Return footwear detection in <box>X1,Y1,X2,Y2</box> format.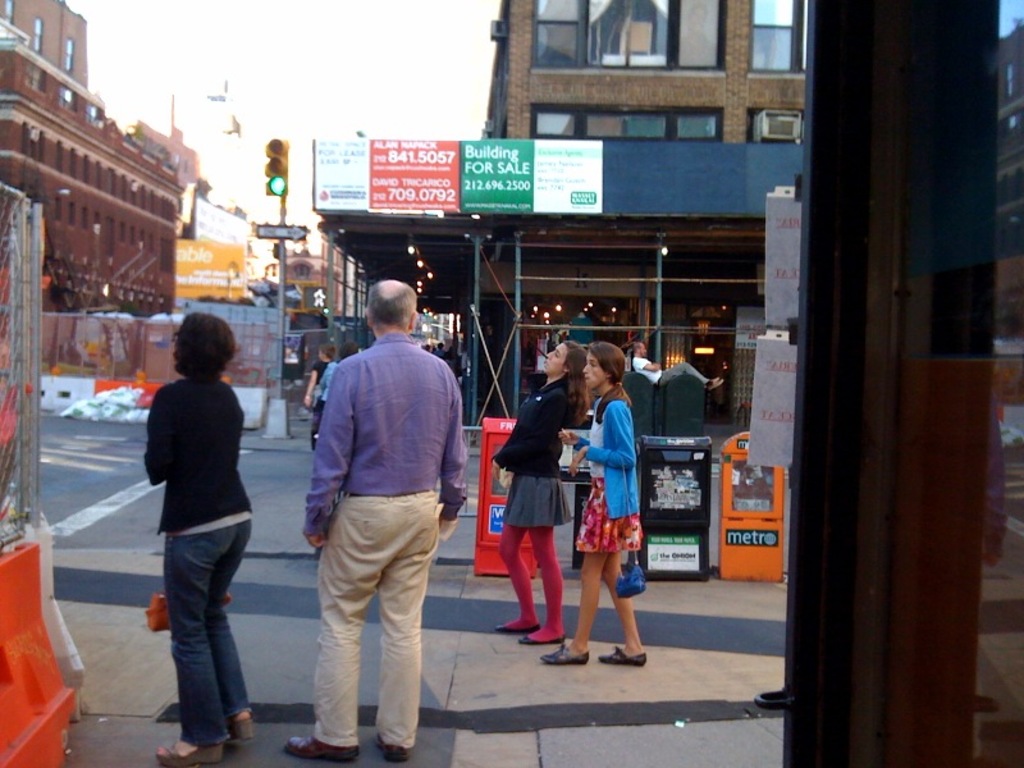
<box>161,739,221,767</box>.
